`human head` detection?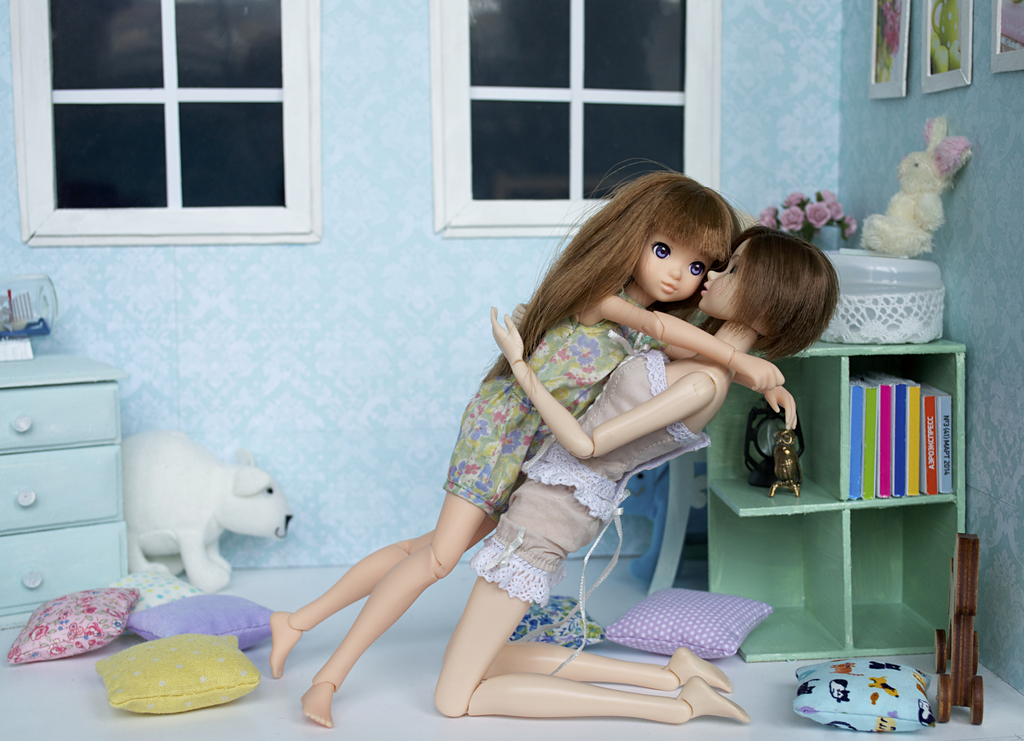
602:168:746:303
